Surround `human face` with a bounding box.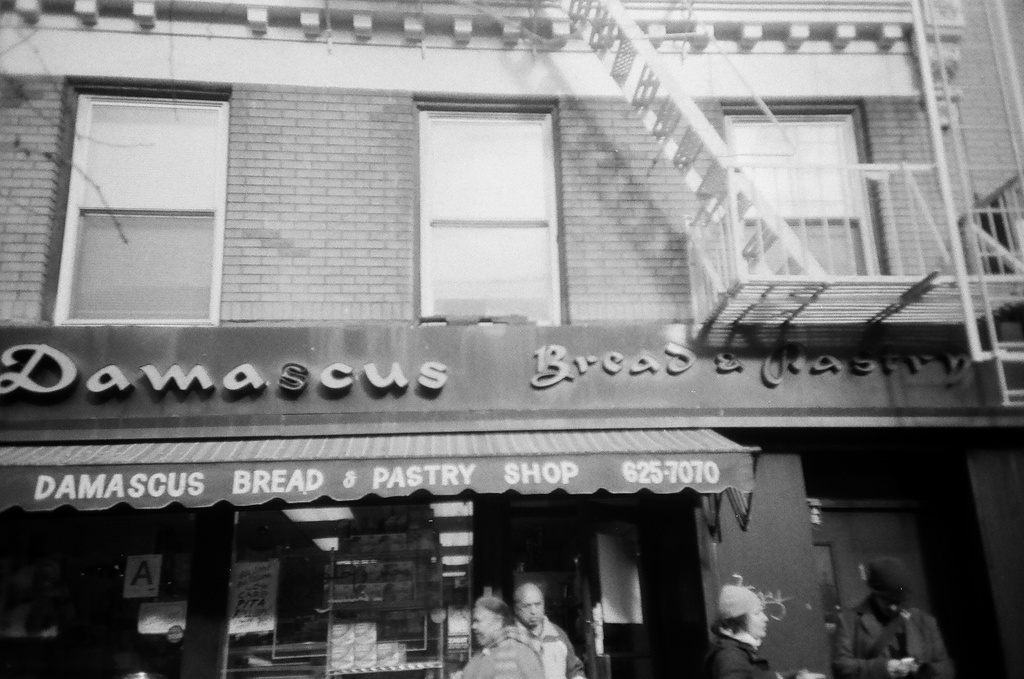
{"left": 742, "top": 608, "right": 766, "bottom": 638}.
